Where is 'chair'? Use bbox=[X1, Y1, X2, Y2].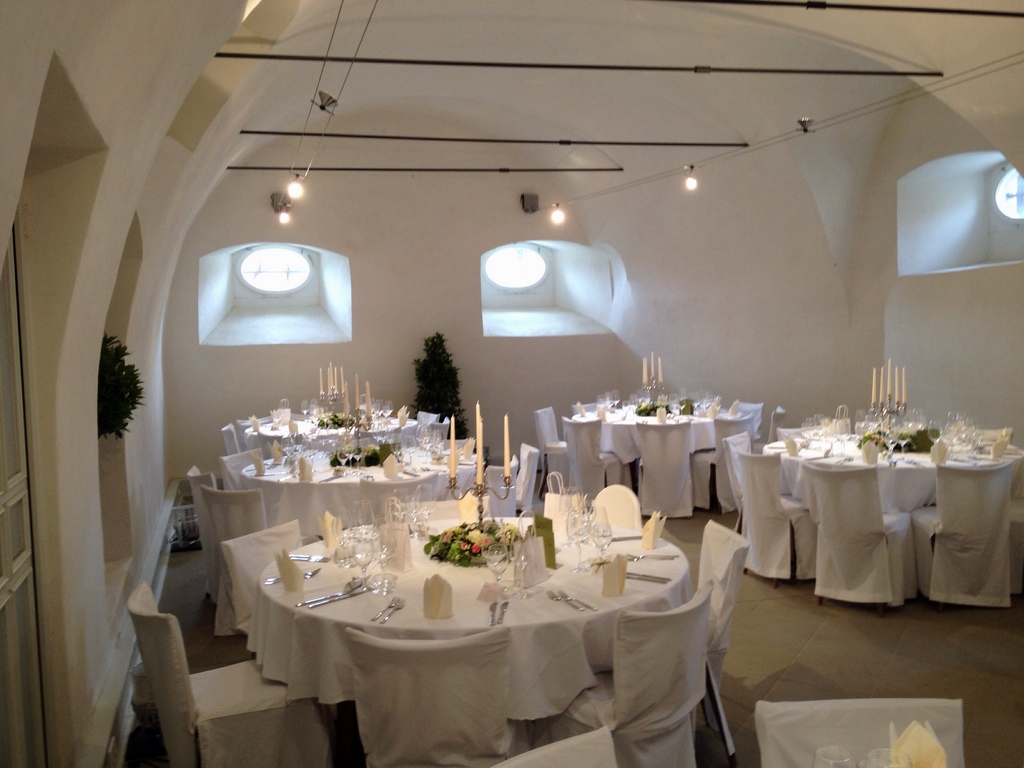
bbox=[483, 724, 616, 767].
